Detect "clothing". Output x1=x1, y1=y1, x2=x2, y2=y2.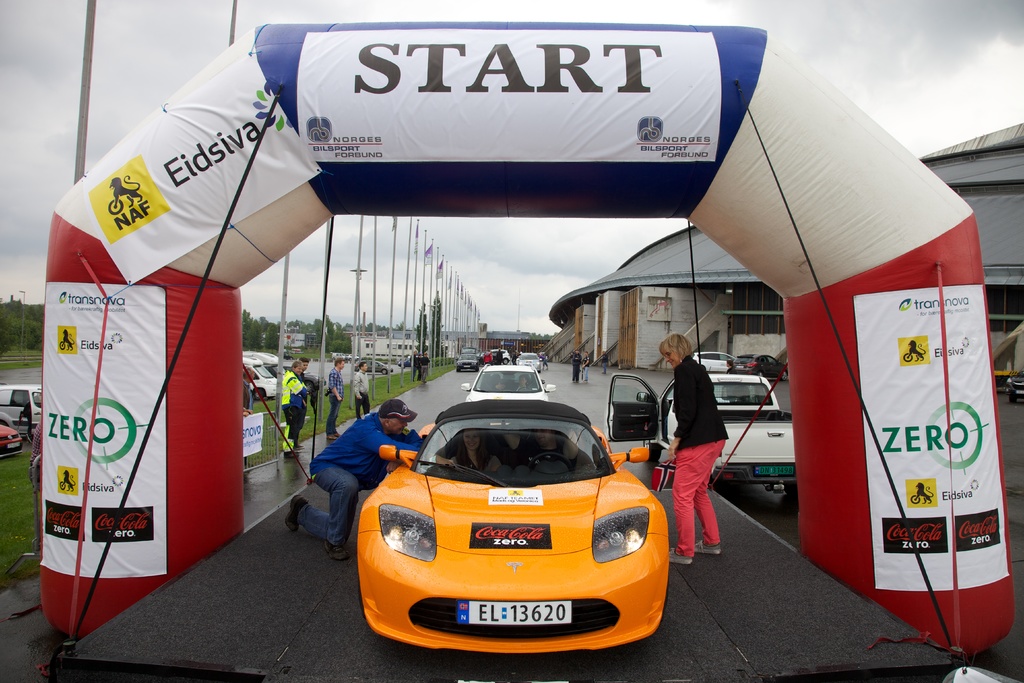
x1=280, y1=359, x2=310, y2=438.
